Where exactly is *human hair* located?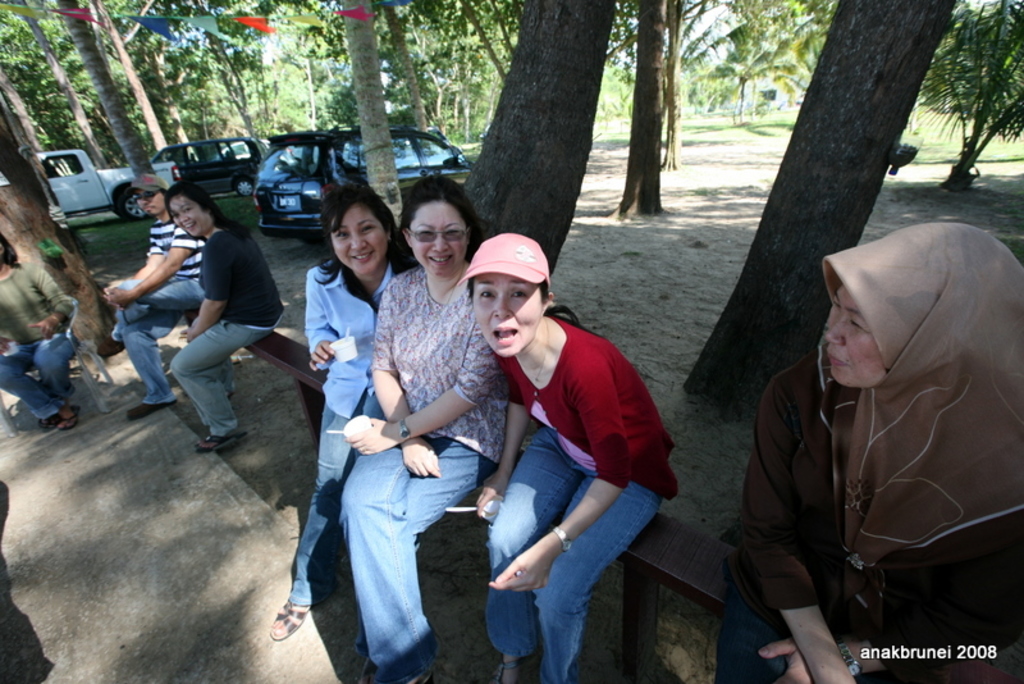
Its bounding box is (0, 231, 18, 269).
